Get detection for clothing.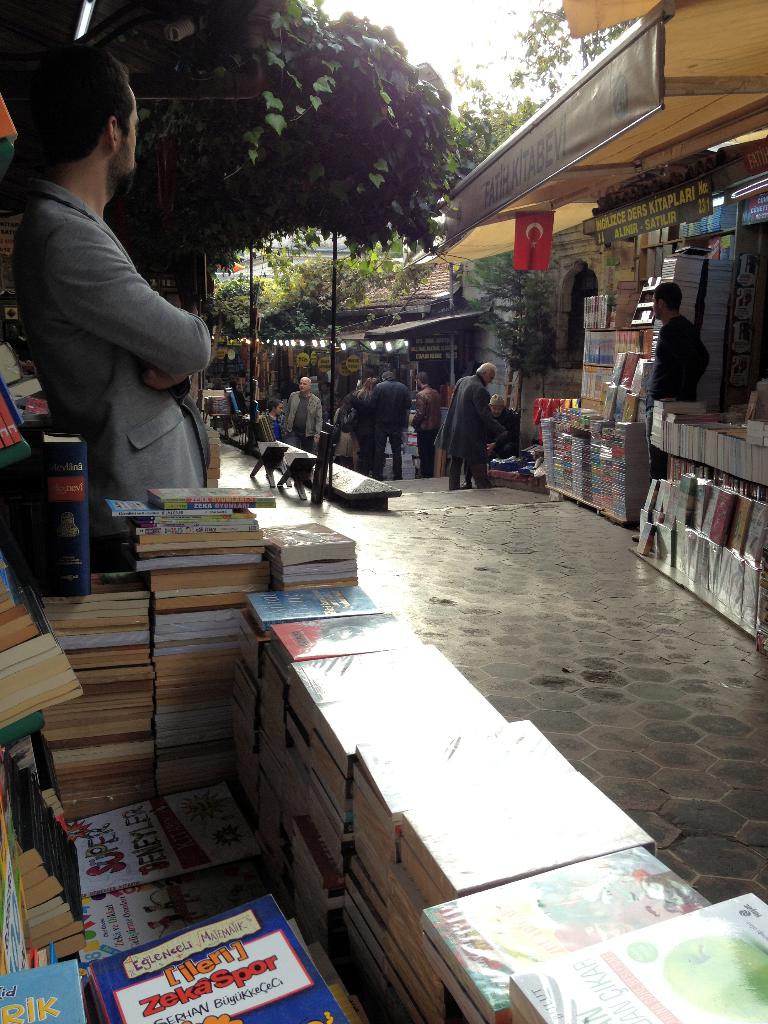
Detection: crop(219, 379, 245, 417).
